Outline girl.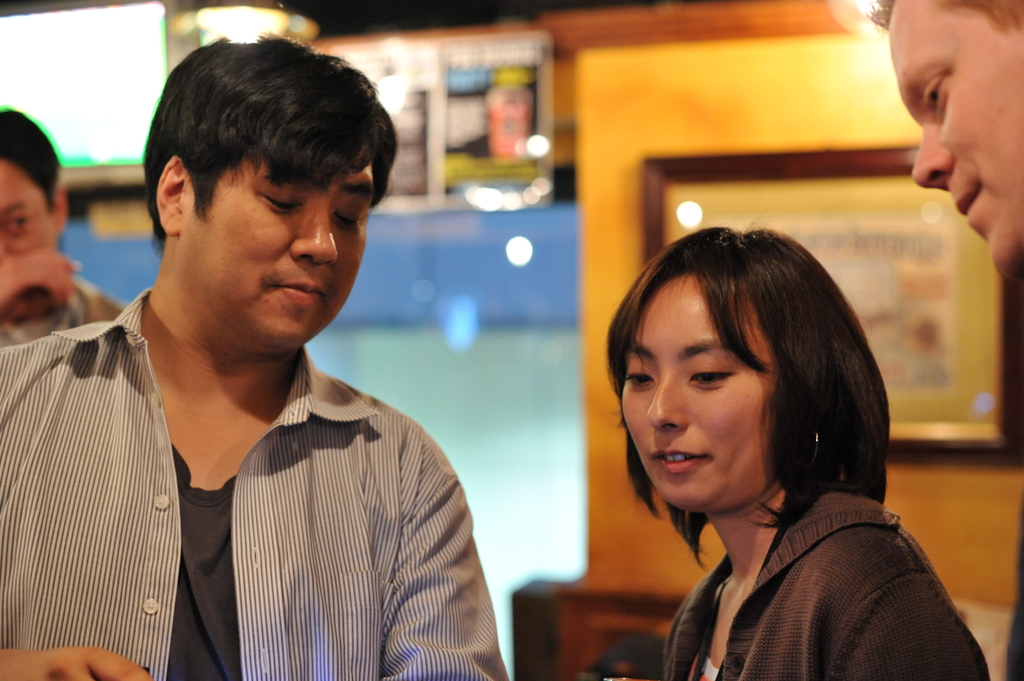
Outline: l=609, t=223, r=990, b=680.
